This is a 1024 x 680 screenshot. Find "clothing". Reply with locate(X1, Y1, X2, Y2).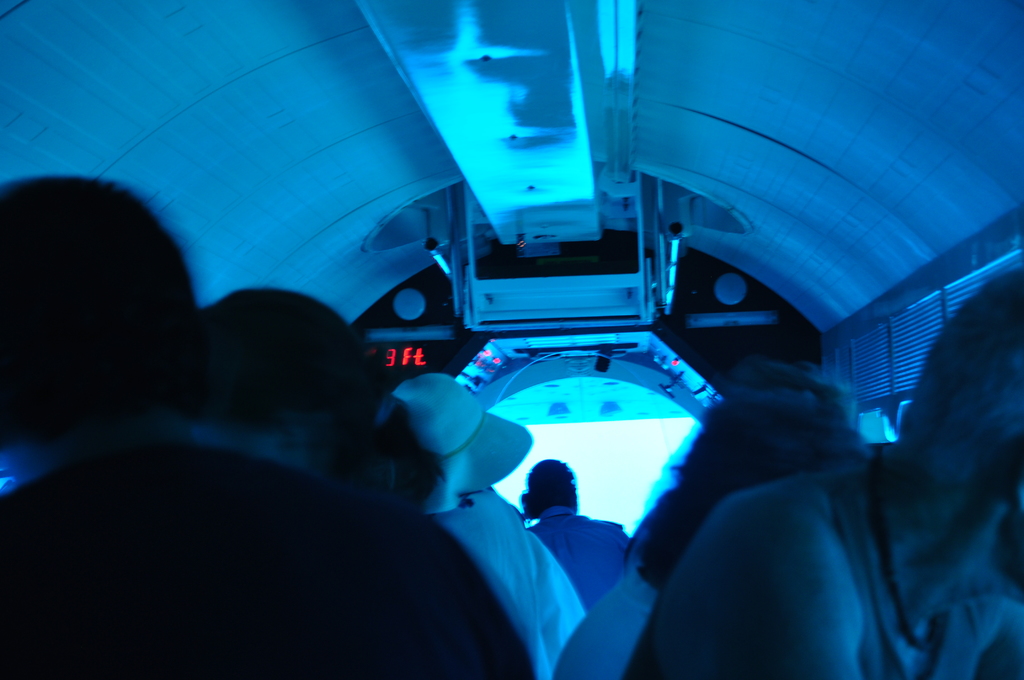
locate(552, 526, 662, 679).
